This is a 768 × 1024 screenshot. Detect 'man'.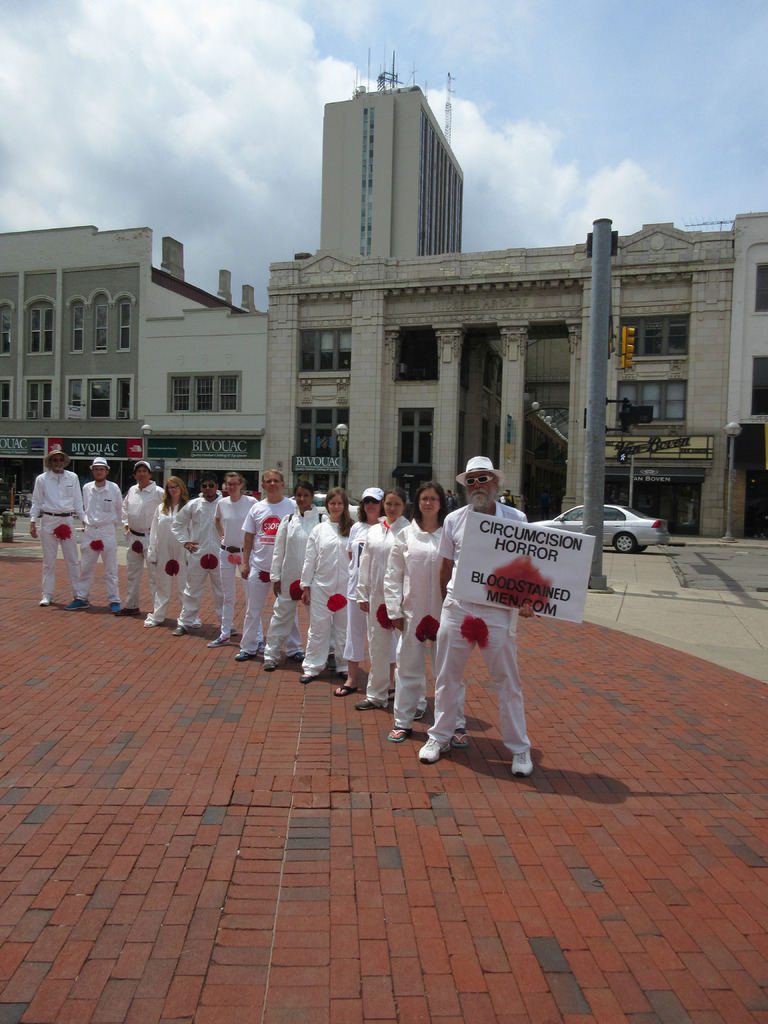
(166, 481, 221, 637).
